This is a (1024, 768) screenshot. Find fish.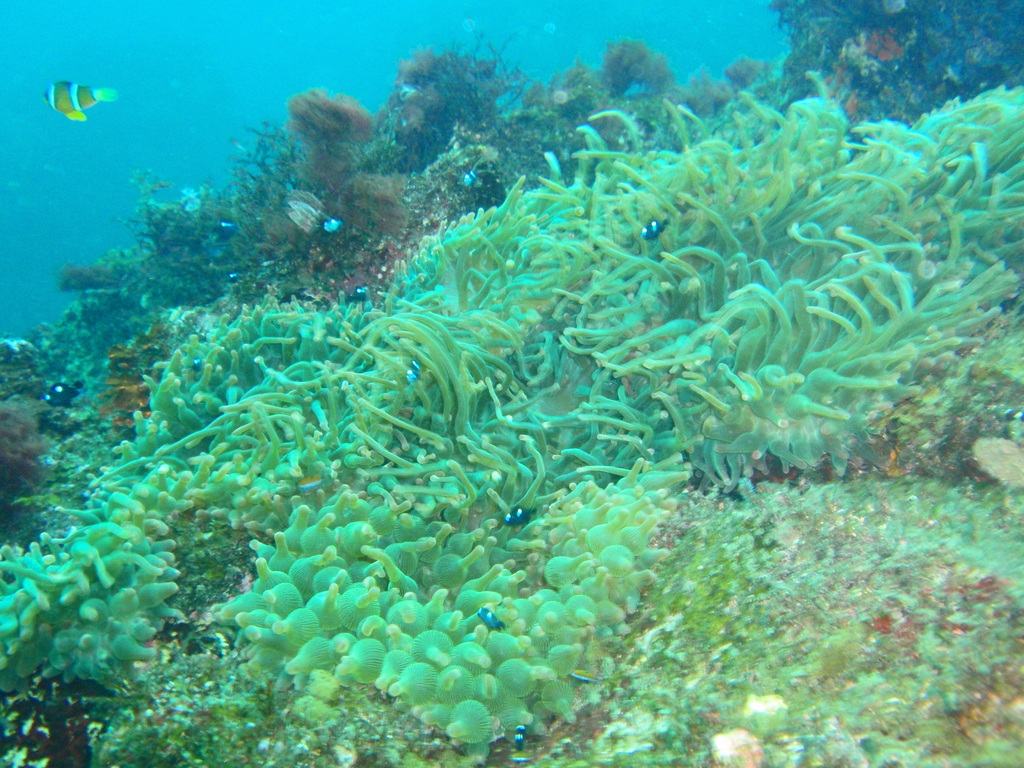
Bounding box: box(502, 505, 535, 524).
